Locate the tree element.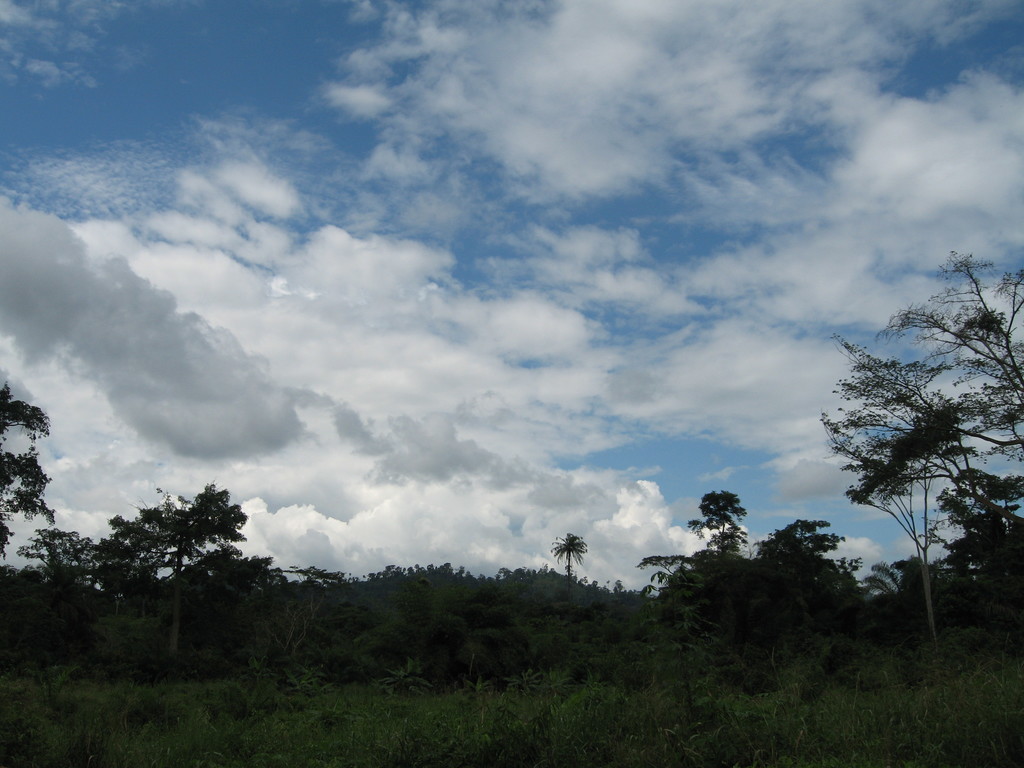
Element bbox: {"x1": 356, "y1": 554, "x2": 441, "y2": 669}.
